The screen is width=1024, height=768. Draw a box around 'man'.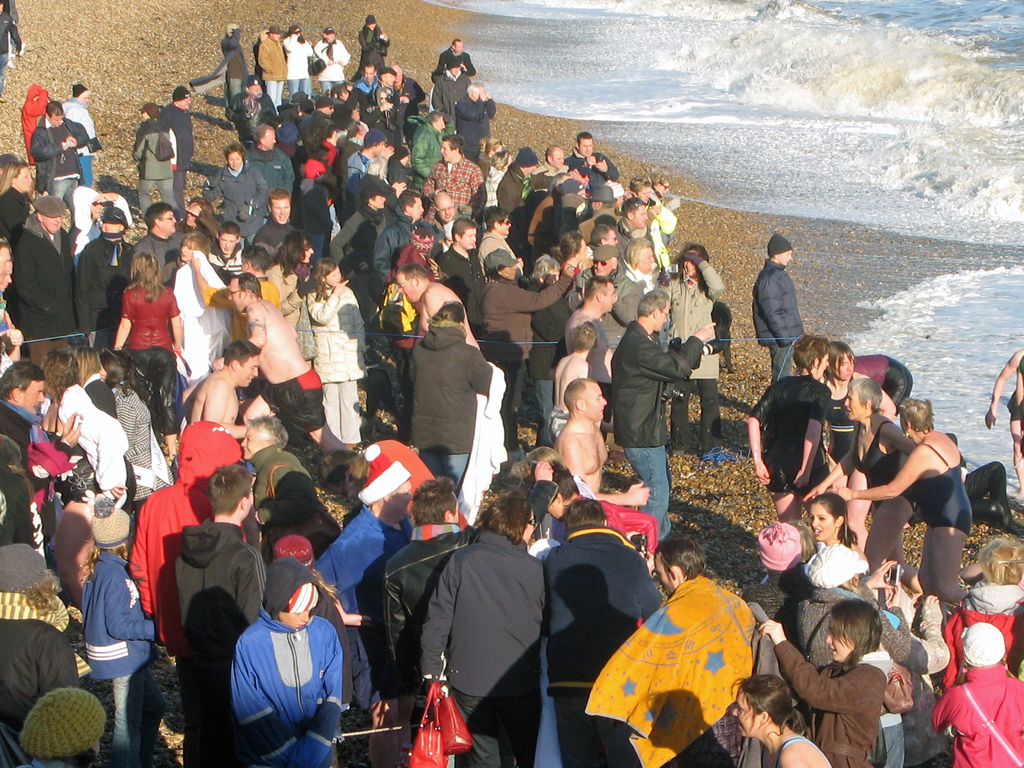
x1=613 y1=294 x2=714 y2=539.
